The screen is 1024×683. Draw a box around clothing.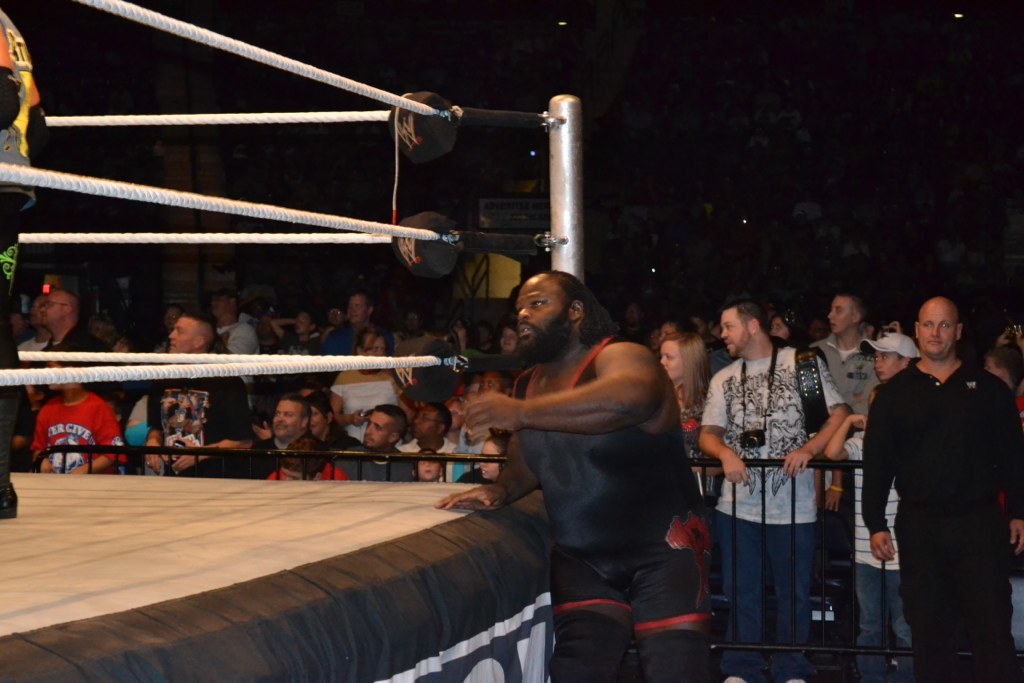
region(210, 315, 260, 356).
